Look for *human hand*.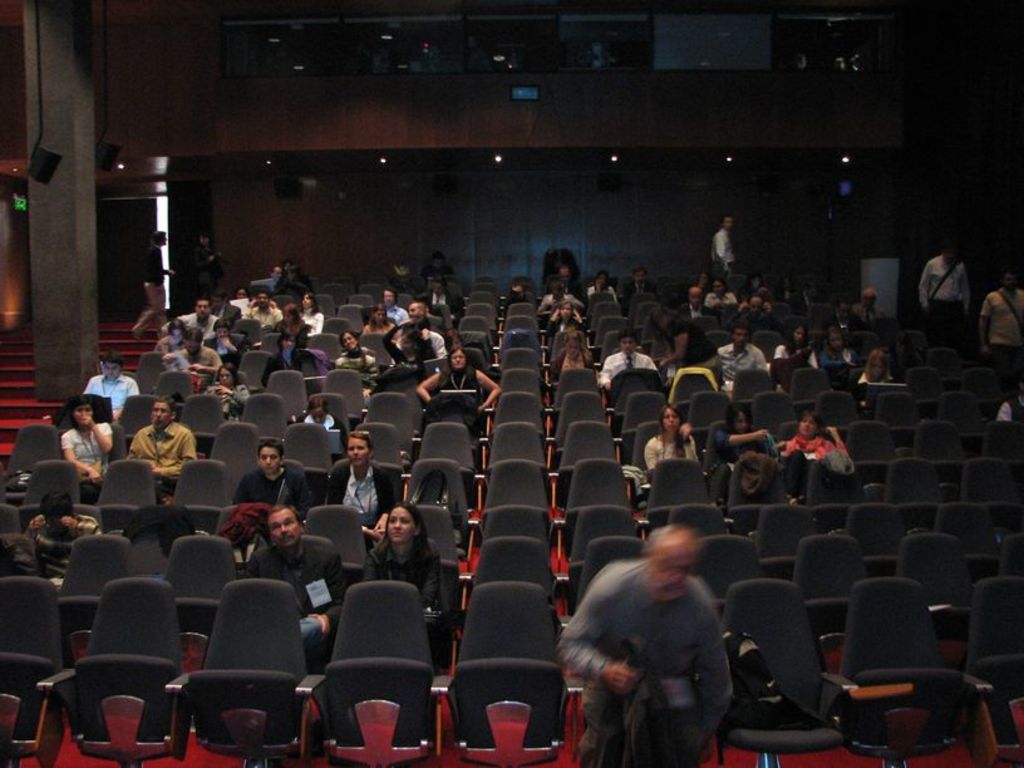
Found: bbox=(187, 363, 205, 374).
